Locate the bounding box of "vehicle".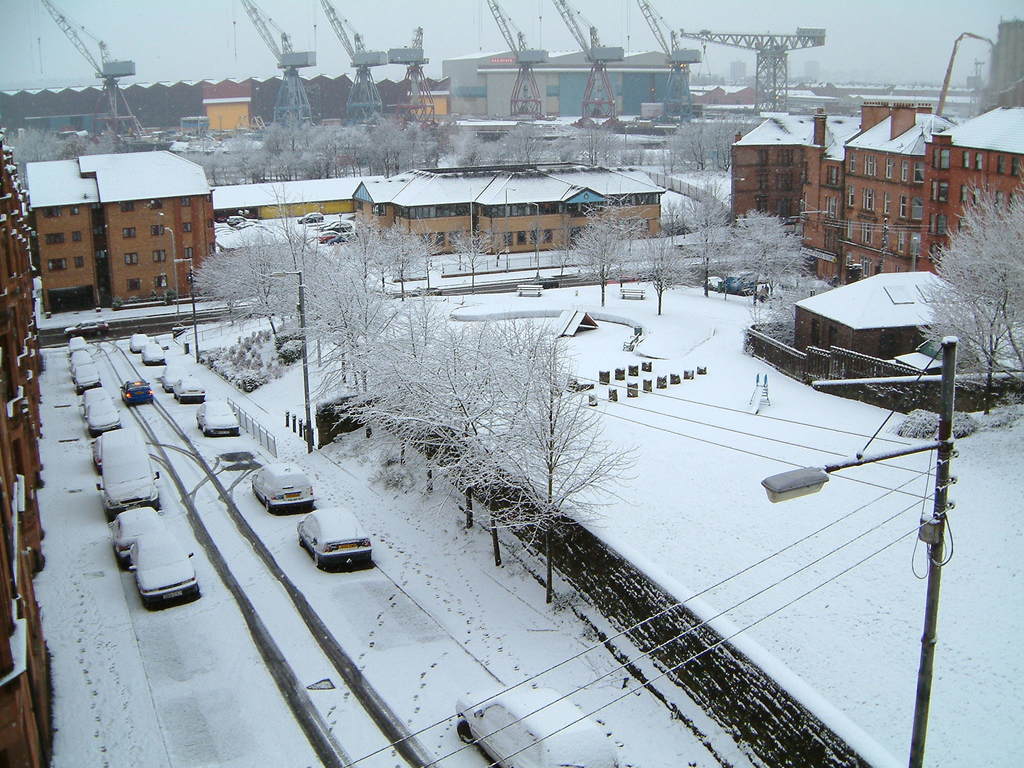
Bounding box: (x1=68, y1=348, x2=93, y2=372).
